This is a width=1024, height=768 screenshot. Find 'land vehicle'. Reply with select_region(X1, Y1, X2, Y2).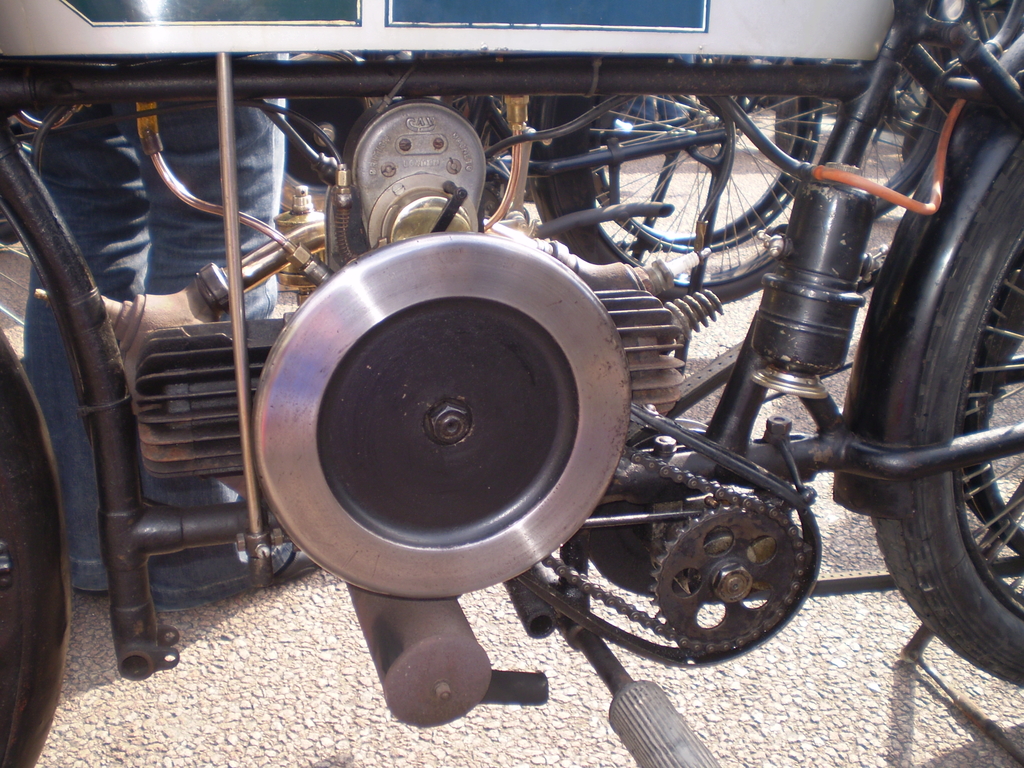
select_region(7, 15, 959, 764).
